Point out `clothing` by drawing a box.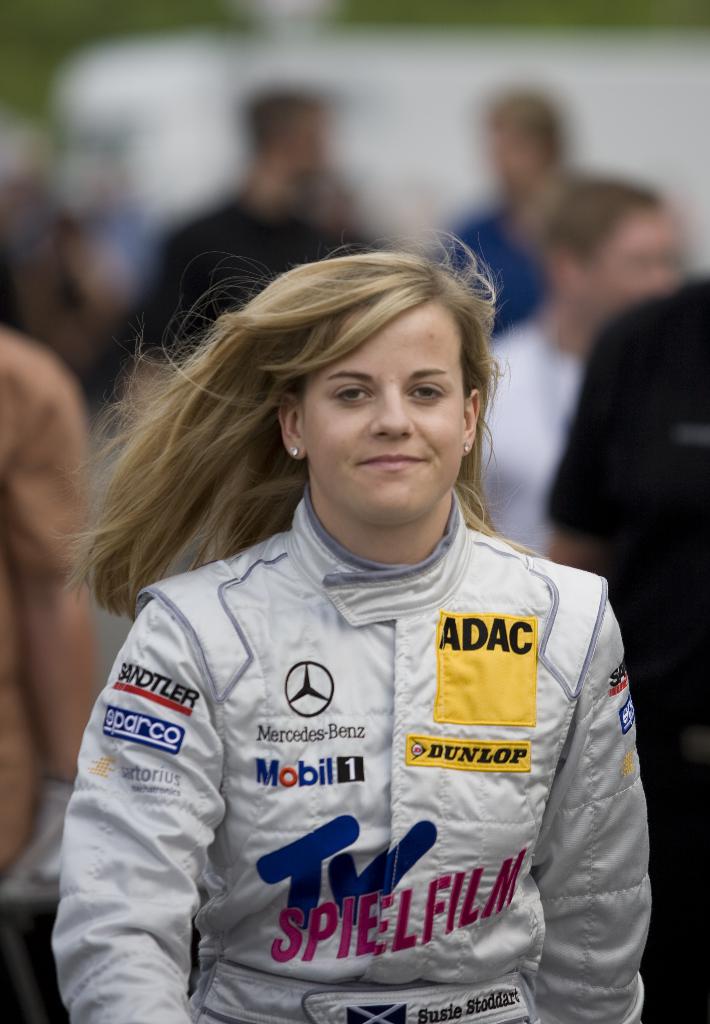
left=552, top=256, right=709, bottom=1022.
